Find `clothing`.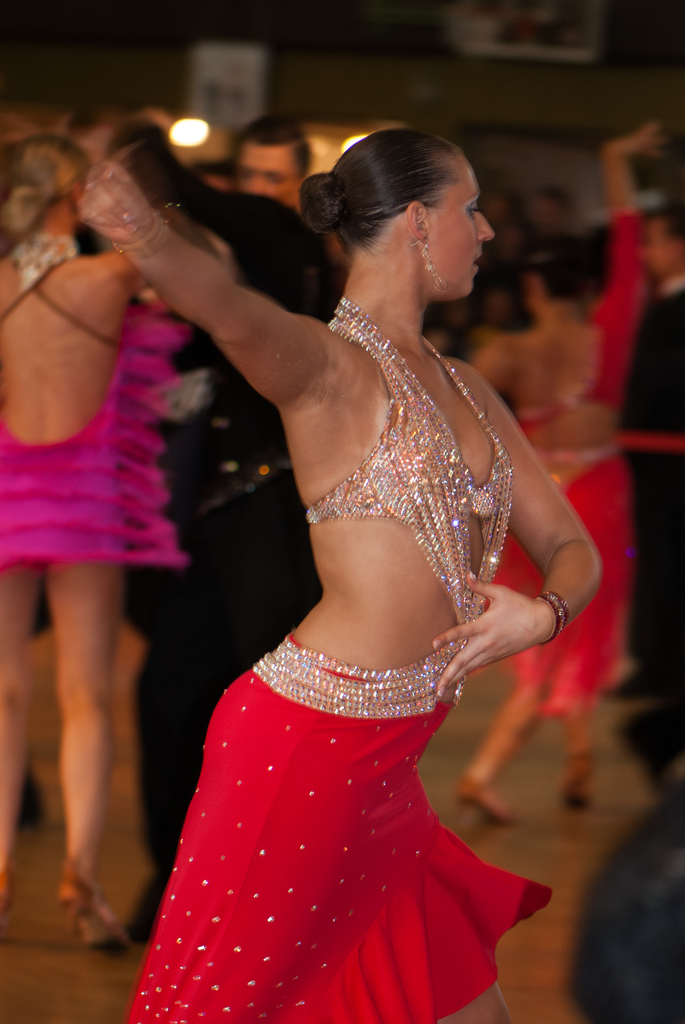
<region>118, 181, 342, 884</region>.
